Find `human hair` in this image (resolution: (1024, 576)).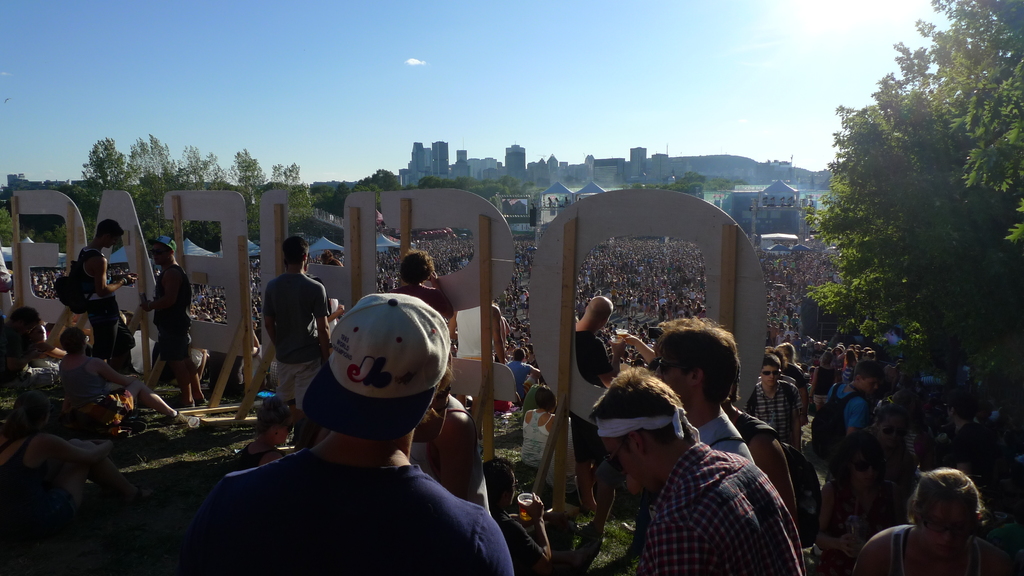
x1=918, y1=467, x2=993, y2=552.
